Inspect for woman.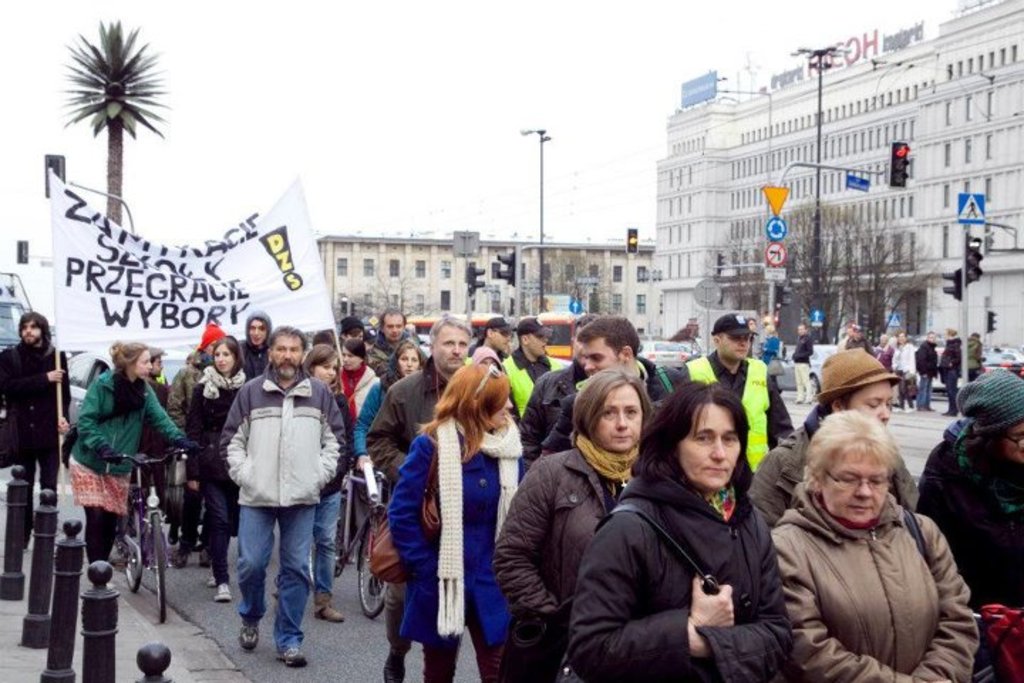
Inspection: left=378, top=367, right=533, bottom=682.
